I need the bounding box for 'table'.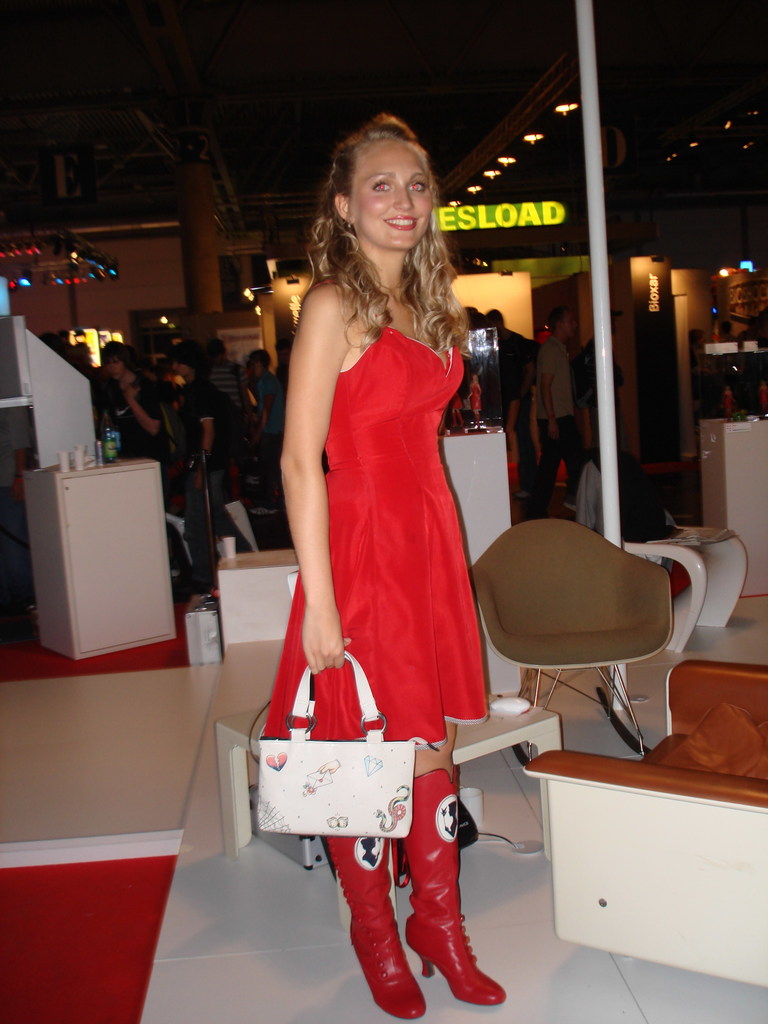
Here it is: detection(210, 538, 294, 639).
